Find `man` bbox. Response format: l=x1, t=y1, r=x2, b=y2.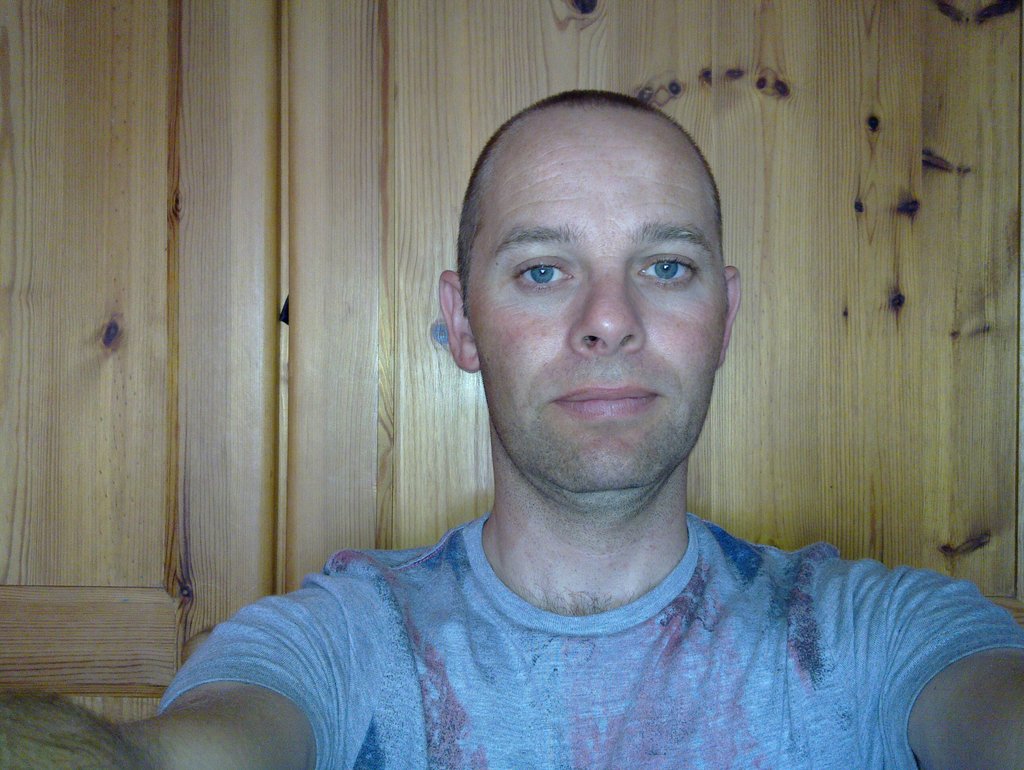
l=162, t=110, r=998, b=750.
